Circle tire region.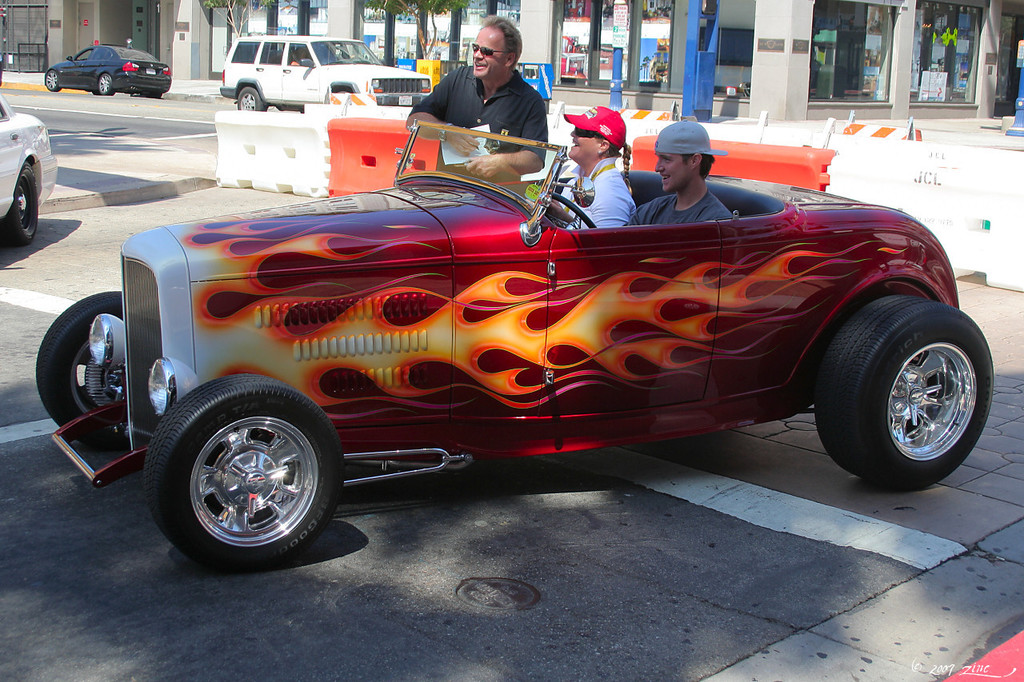
Region: pyautogui.locateOnScreen(43, 70, 62, 91).
